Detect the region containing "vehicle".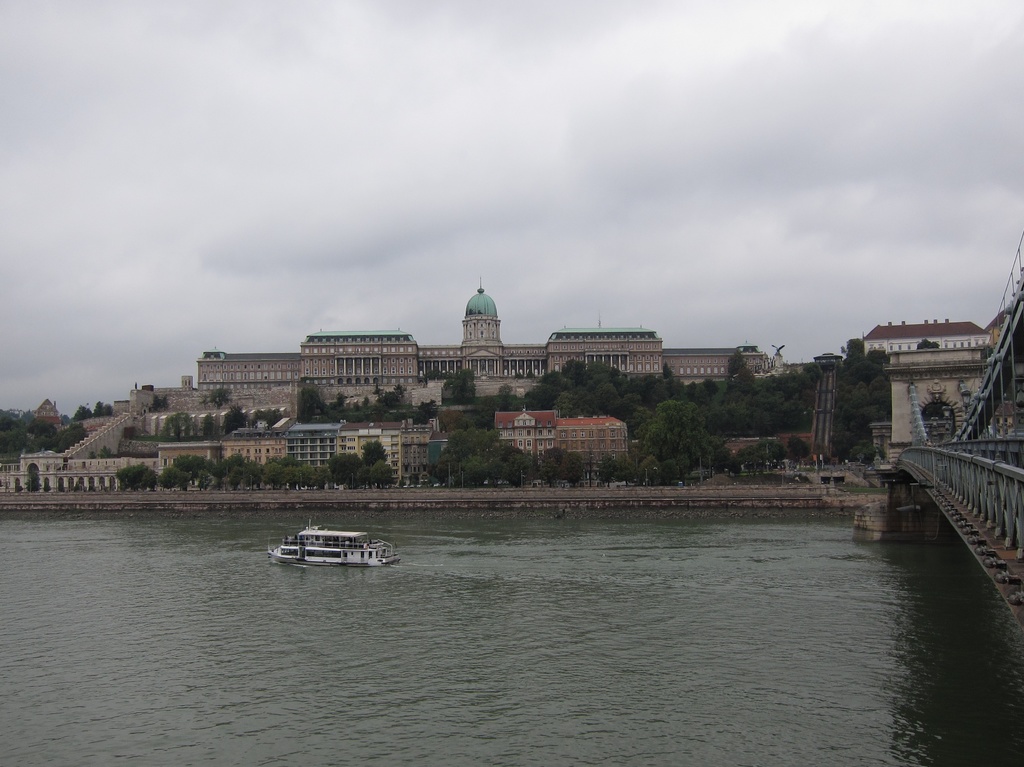
crop(271, 517, 401, 572).
